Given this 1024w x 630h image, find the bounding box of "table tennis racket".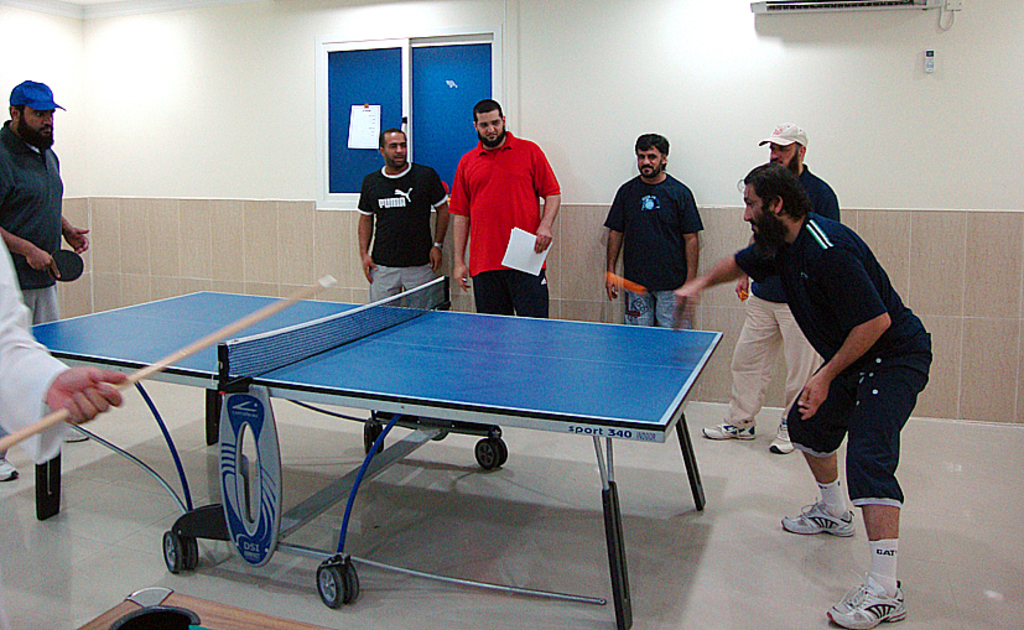
bbox=[670, 296, 693, 327].
